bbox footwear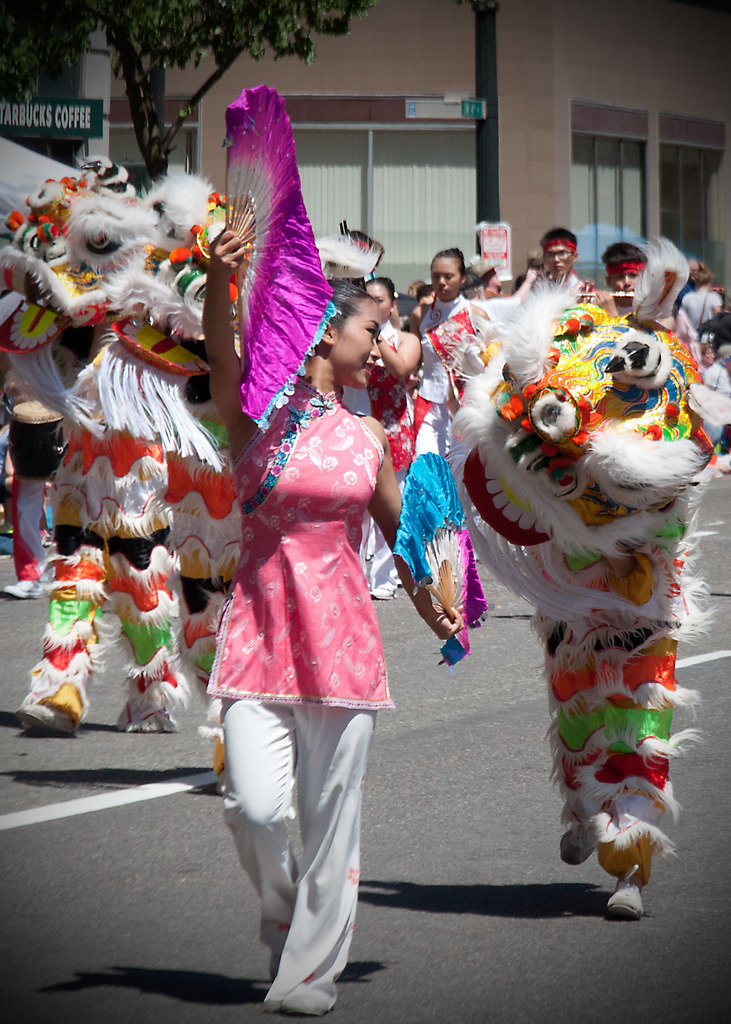
[600,834,668,916]
